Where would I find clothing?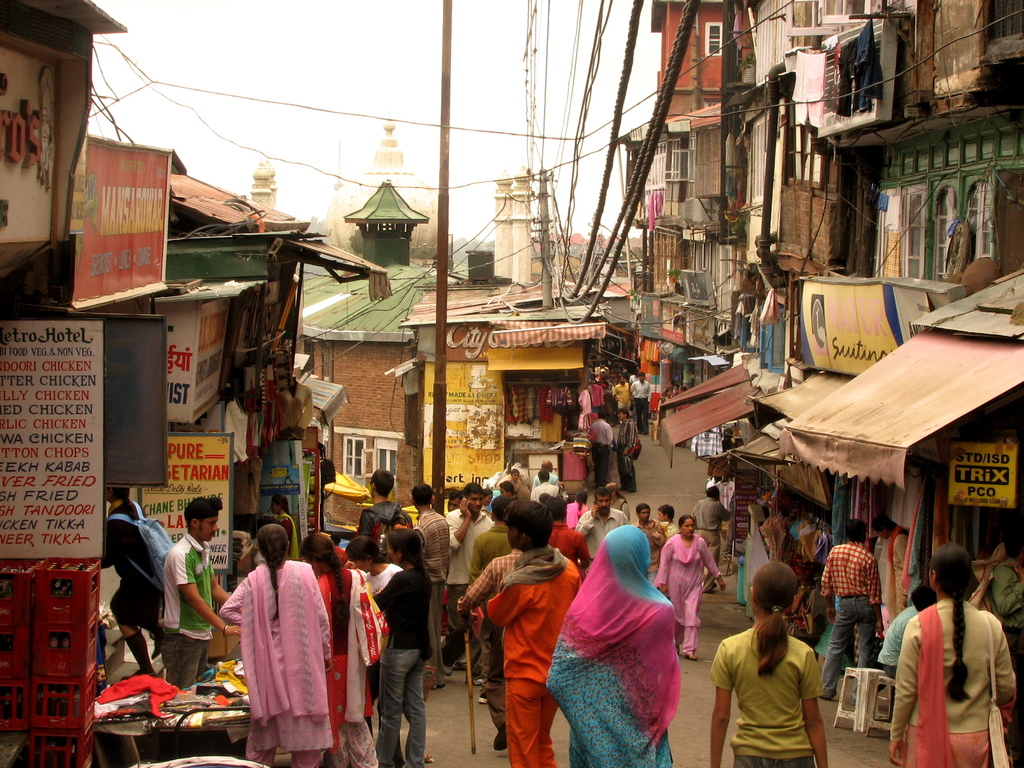
At BBox(99, 500, 148, 630).
